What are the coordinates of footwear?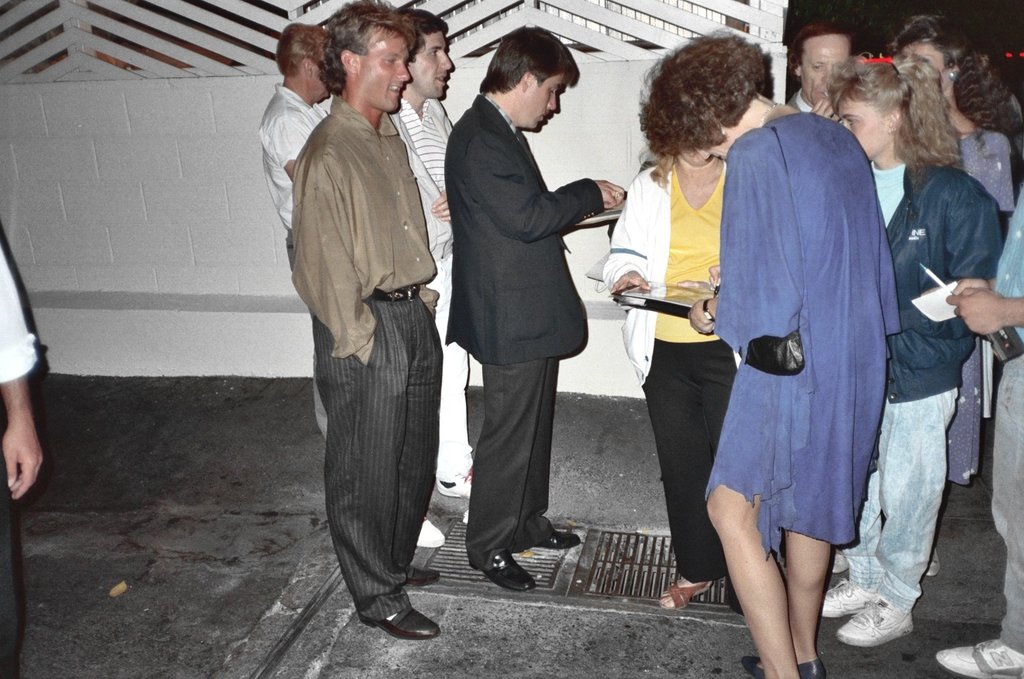
detection(524, 519, 582, 547).
